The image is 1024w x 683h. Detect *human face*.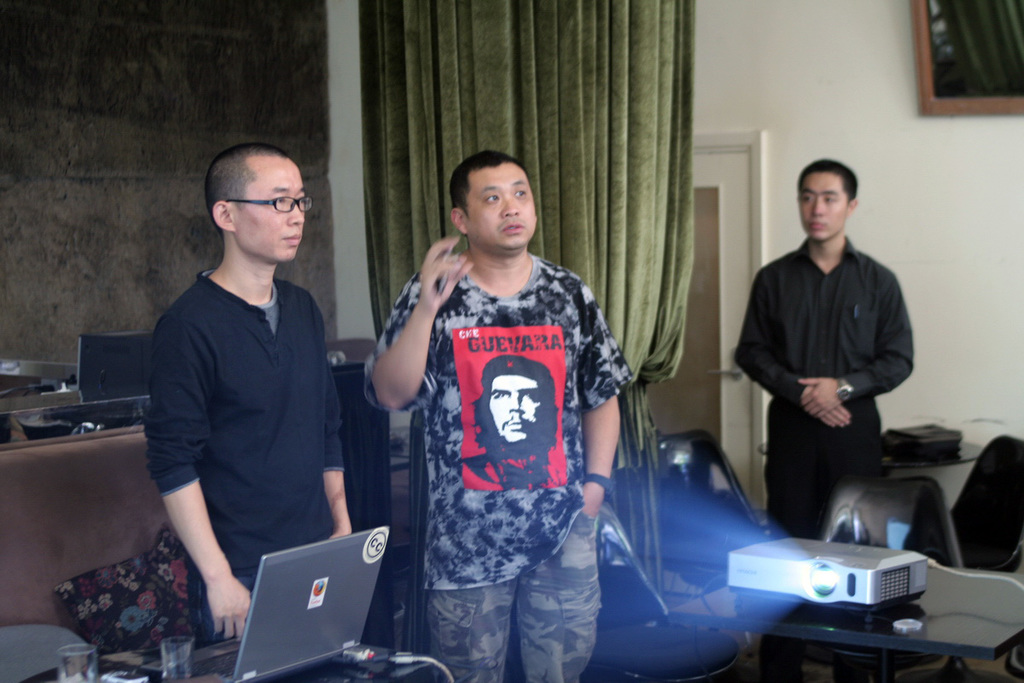
Detection: pyautogui.locateOnScreen(236, 159, 307, 255).
